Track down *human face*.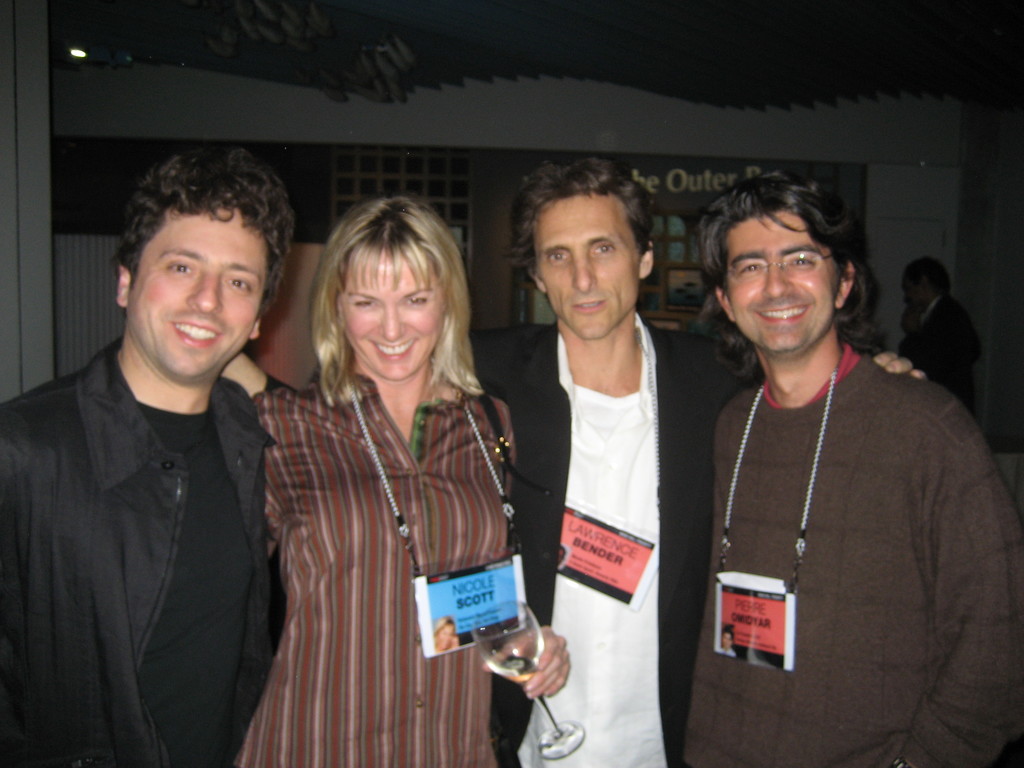
Tracked to [x1=902, y1=274, x2=918, y2=310].
